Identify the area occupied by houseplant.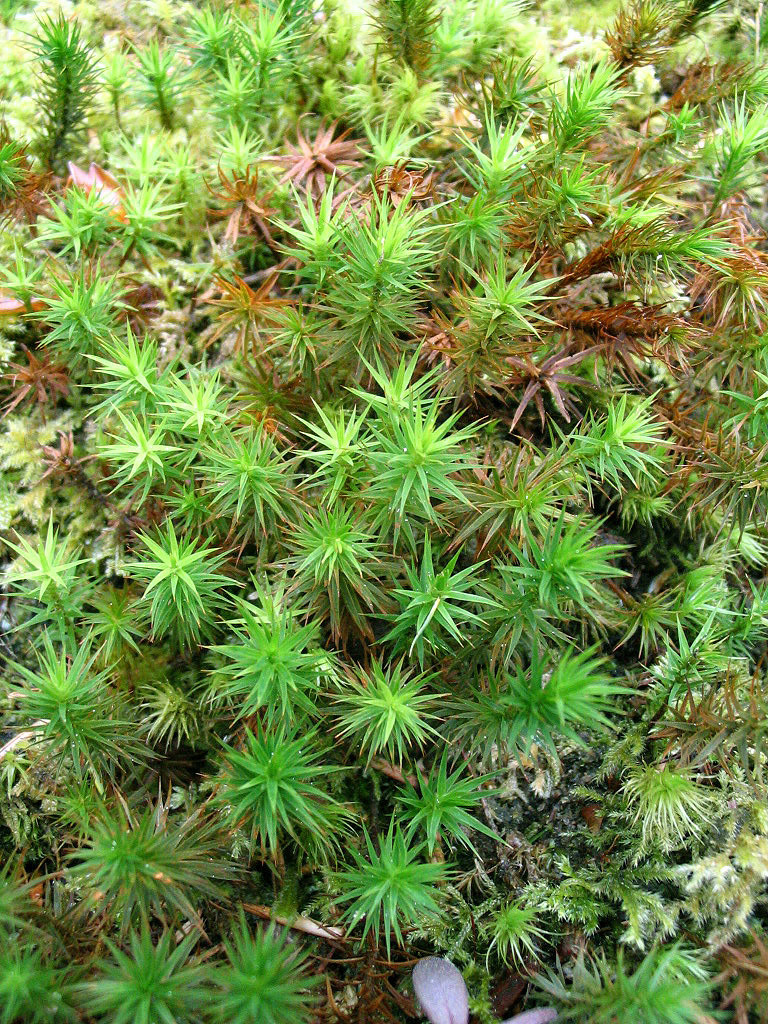
Area: <region>85, 519, 255, 647</region>.
